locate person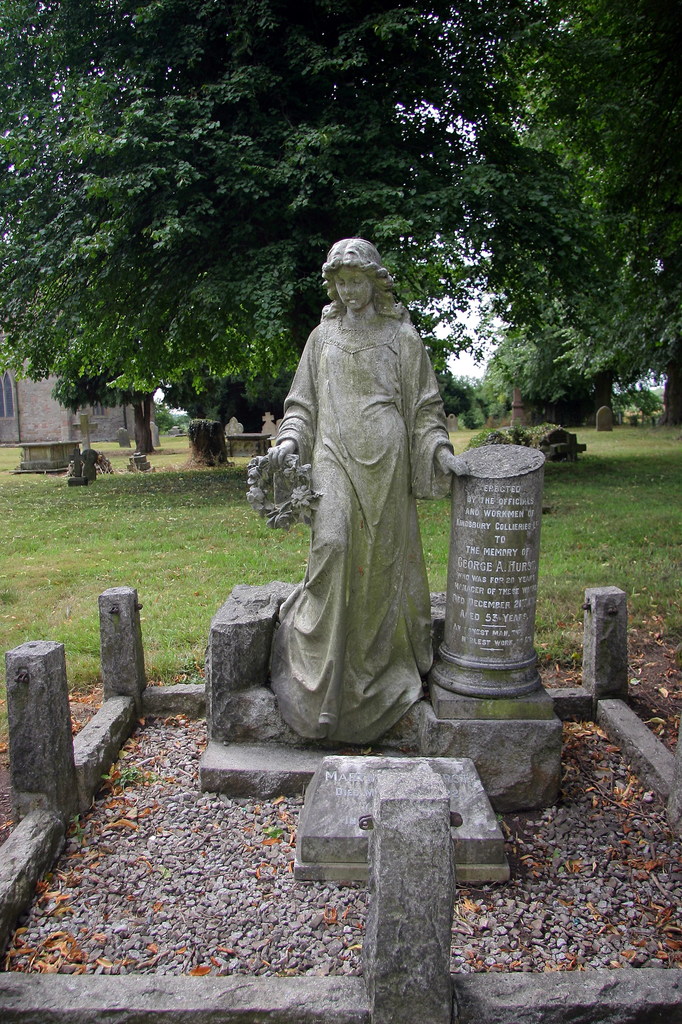
box=[261, 234, 475, 748]
